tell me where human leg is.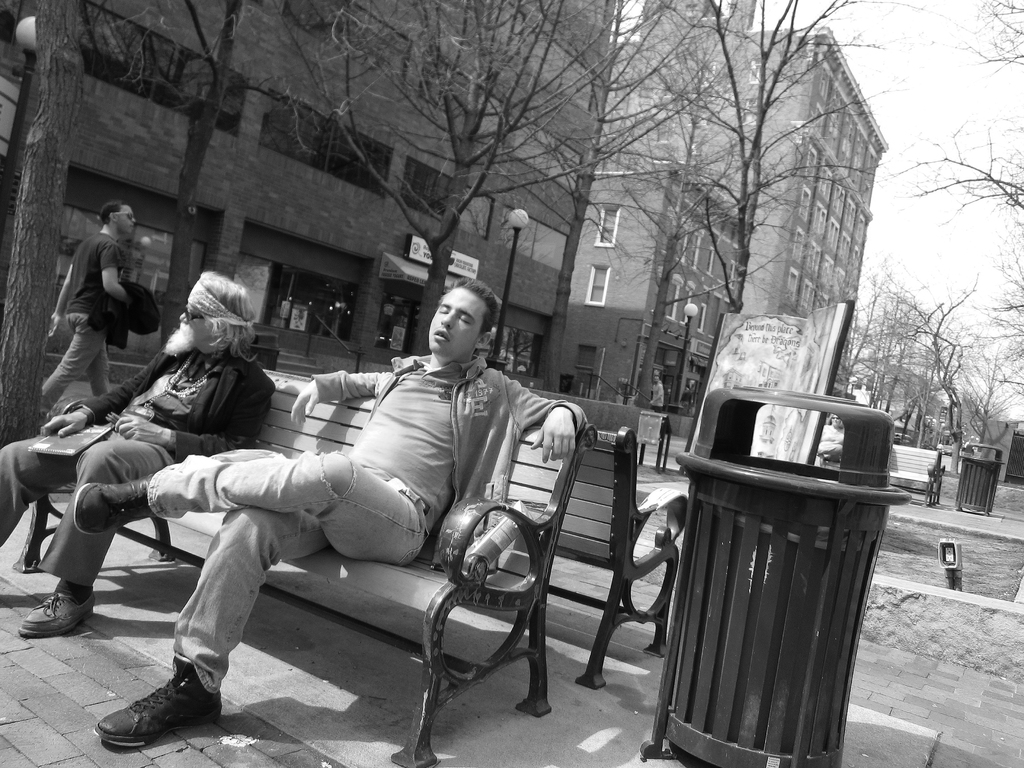
human leg is at (18,441,179,636).
